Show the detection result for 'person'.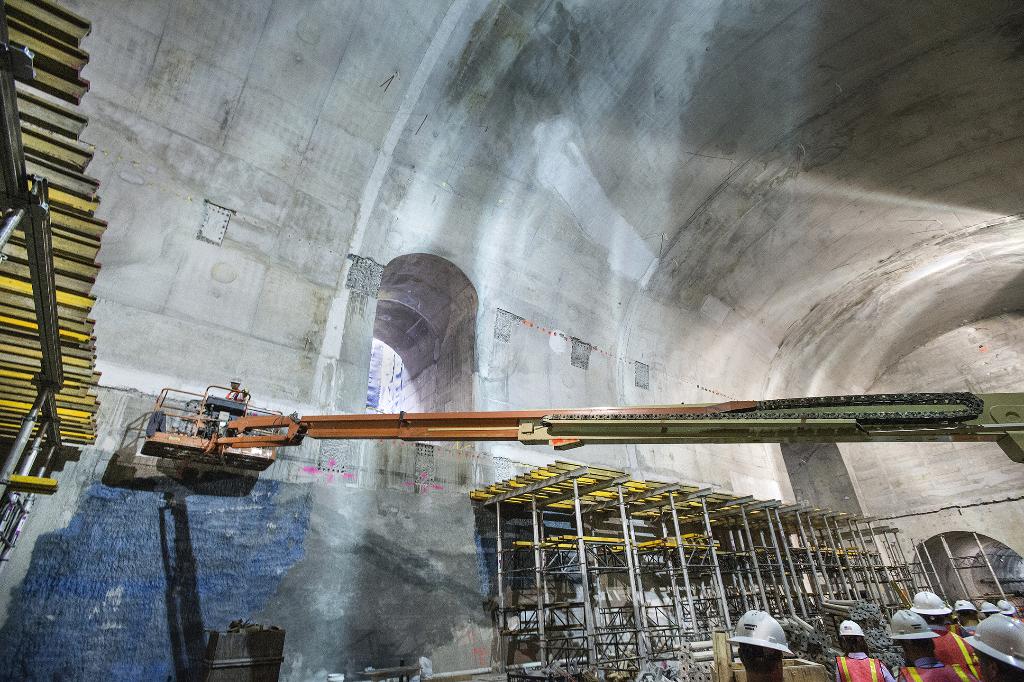
bbox=(979, 605, 1002, 619).
